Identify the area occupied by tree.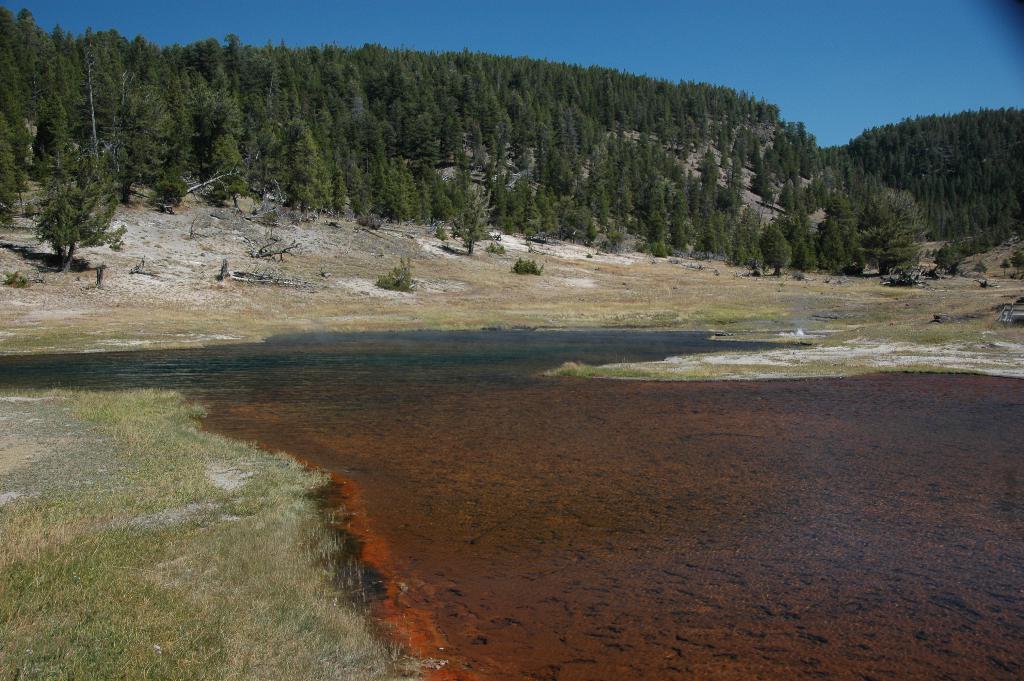
Area: detection(220, 48, 259, 102).
